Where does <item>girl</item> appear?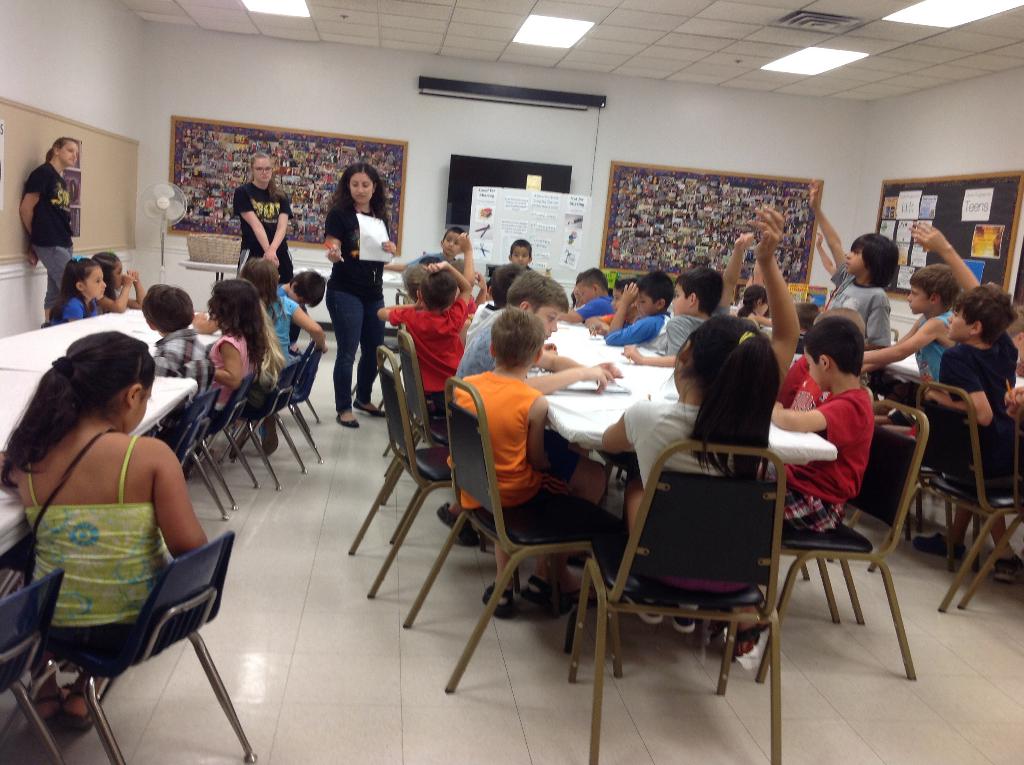
Appears at 322/165/398/426.
